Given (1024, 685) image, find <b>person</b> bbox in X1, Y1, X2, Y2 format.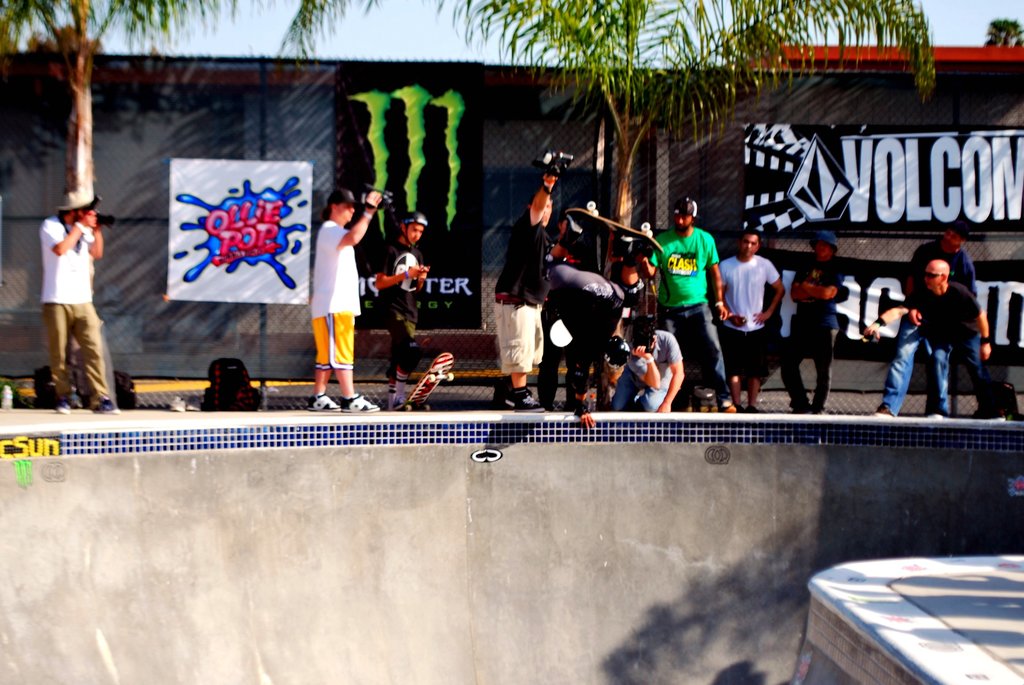
648, 198, 728, 410.
